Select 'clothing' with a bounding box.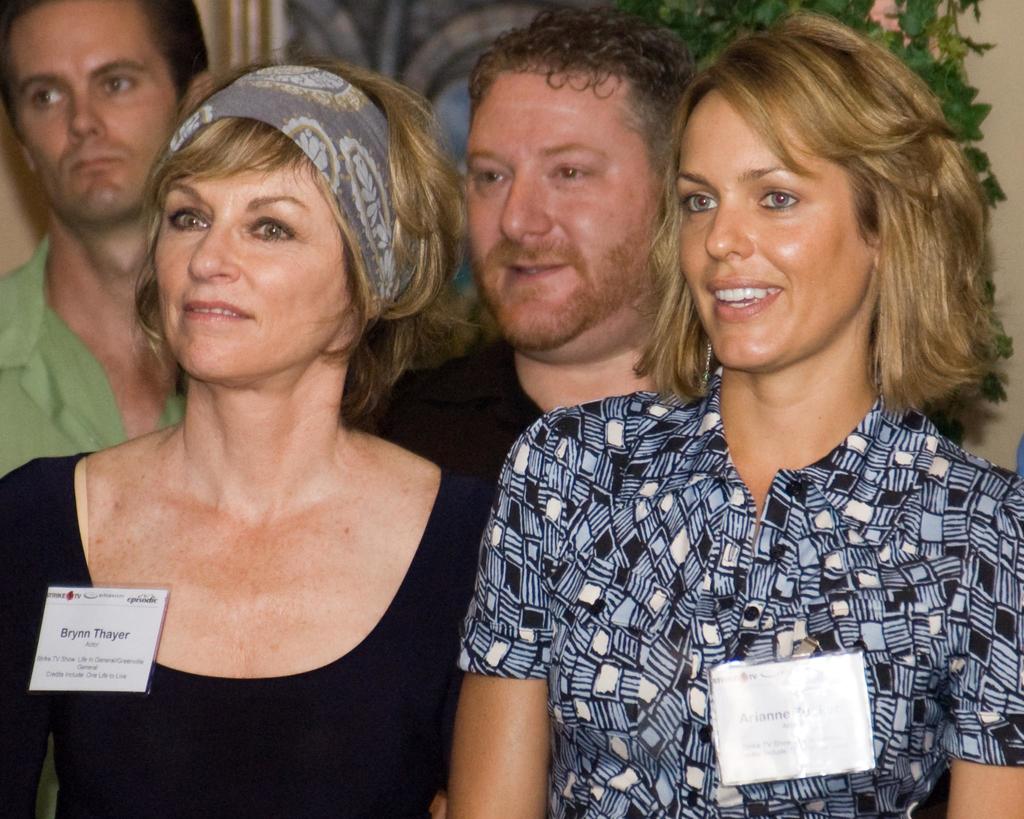
[x1=0, y1=229, x2=191, y2=475].
